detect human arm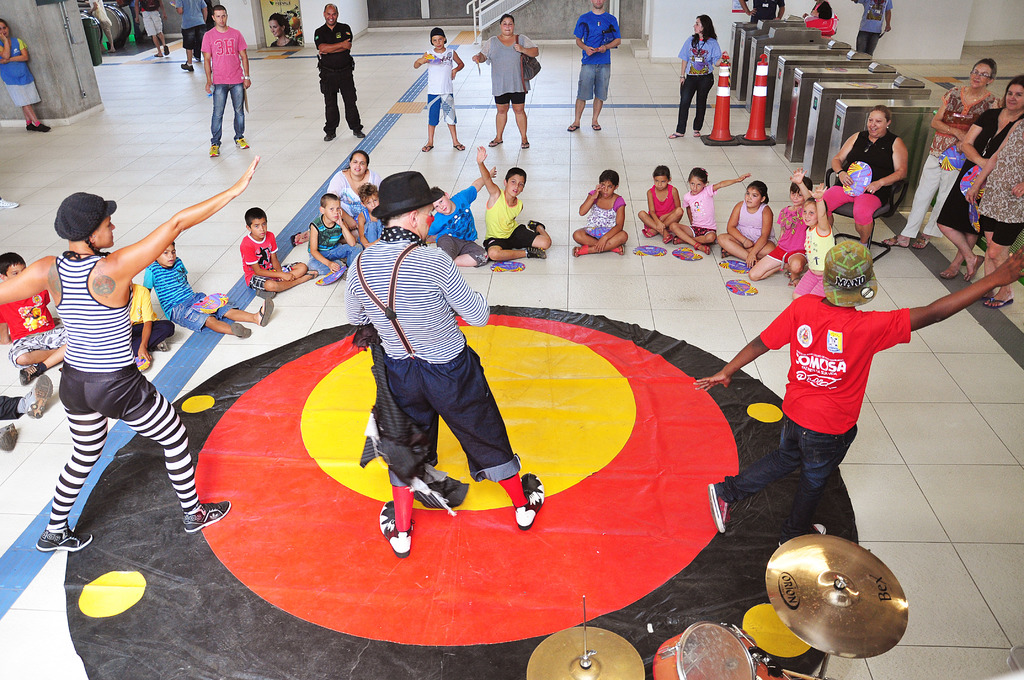
select_region(472, 34, 489, 63)
